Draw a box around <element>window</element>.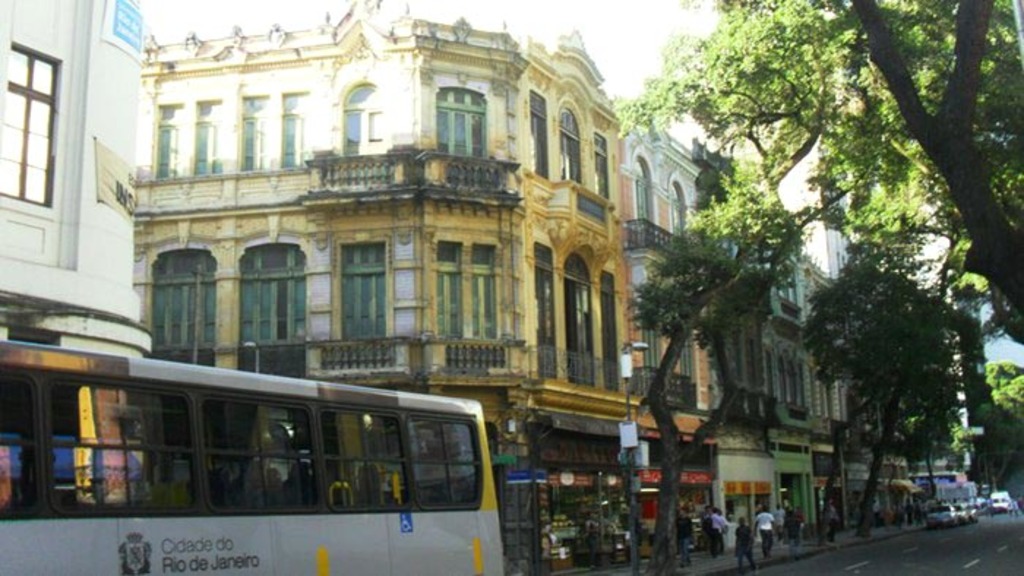
[236, 95, 265, 167].
